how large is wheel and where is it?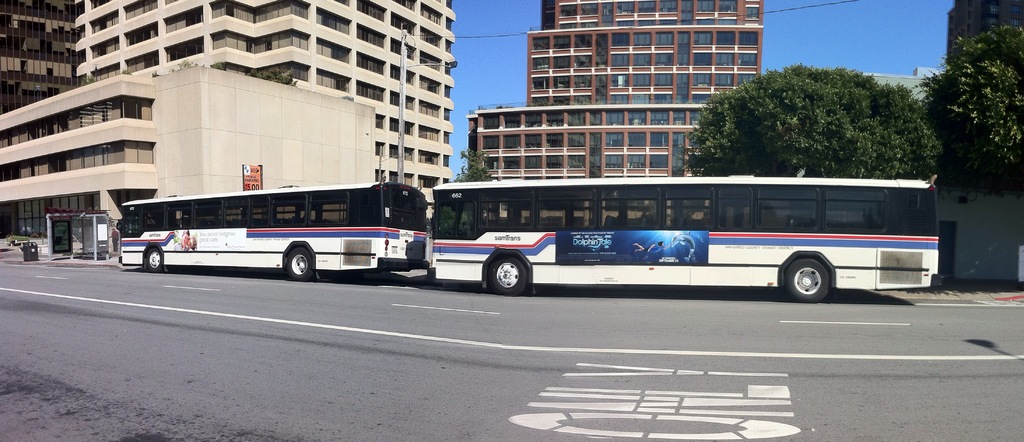
Bounding box: box=[283, 247, 316, 281].
